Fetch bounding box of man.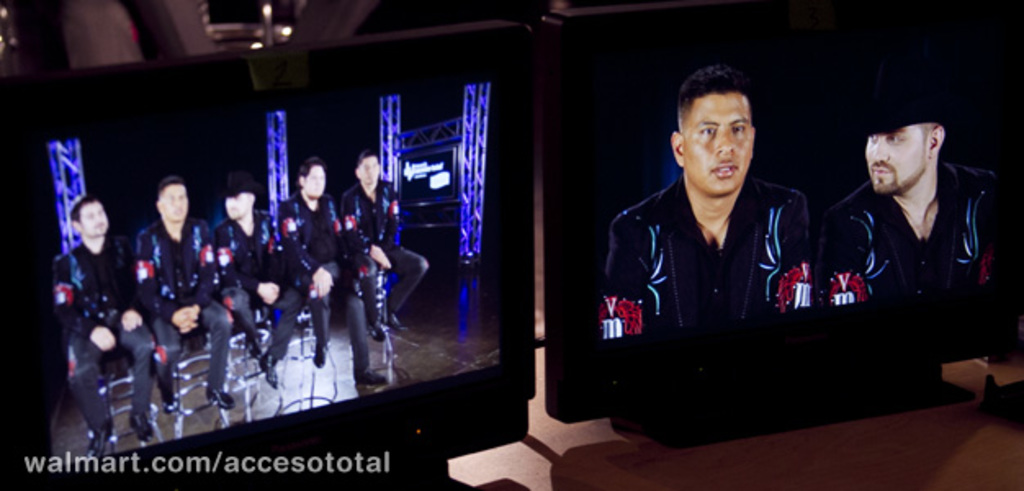
Bbox: [139,175,234,406].
